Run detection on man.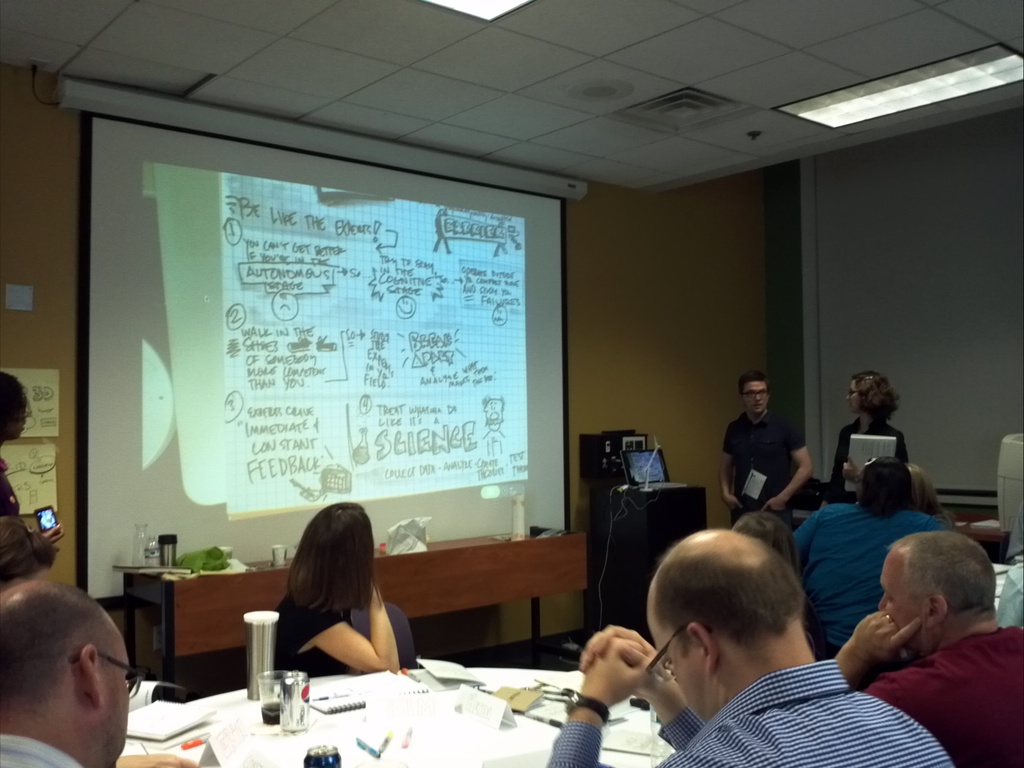
Result: region(716, 373, 819, 529).
